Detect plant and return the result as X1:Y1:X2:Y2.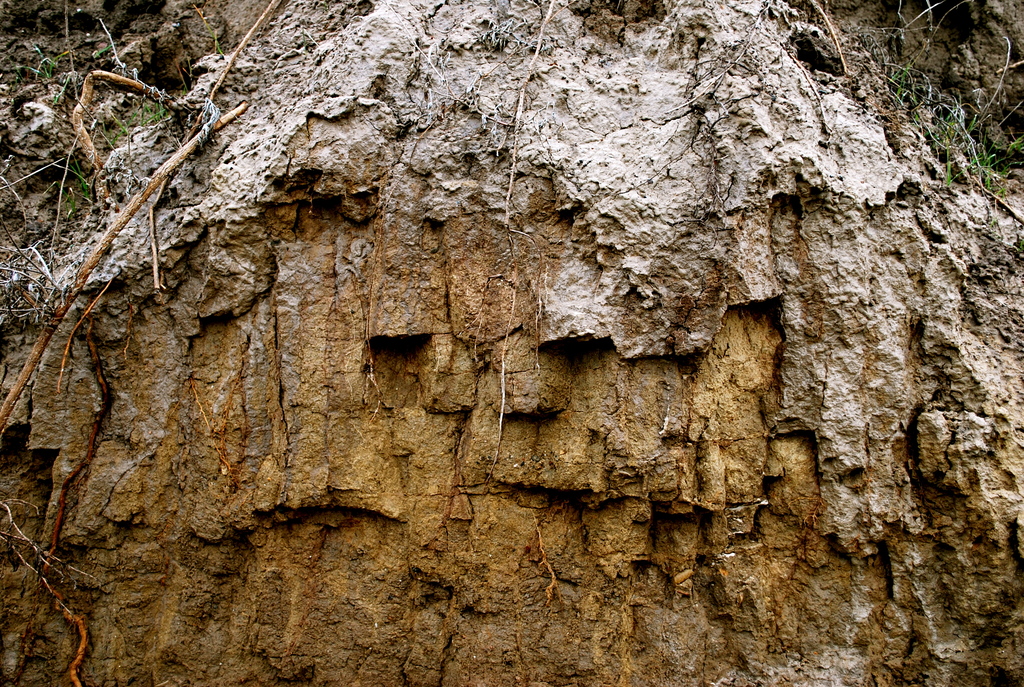
20:42:71:84.
